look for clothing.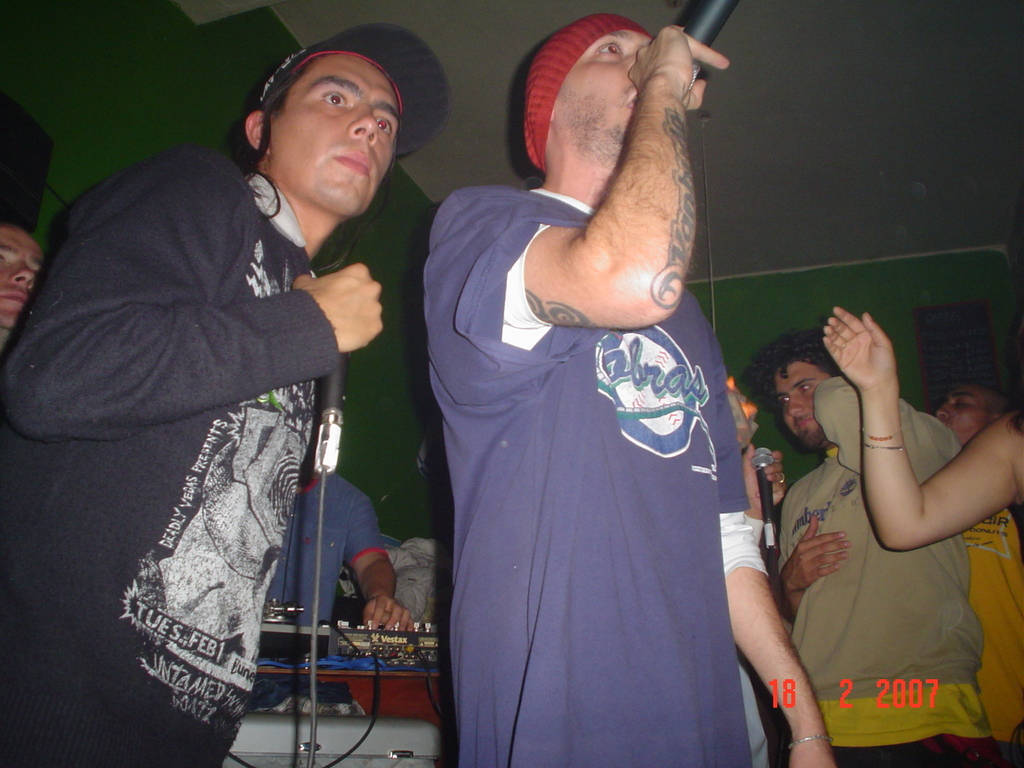
Found: (x1=266, y1=469, x2=391, y2=626).
